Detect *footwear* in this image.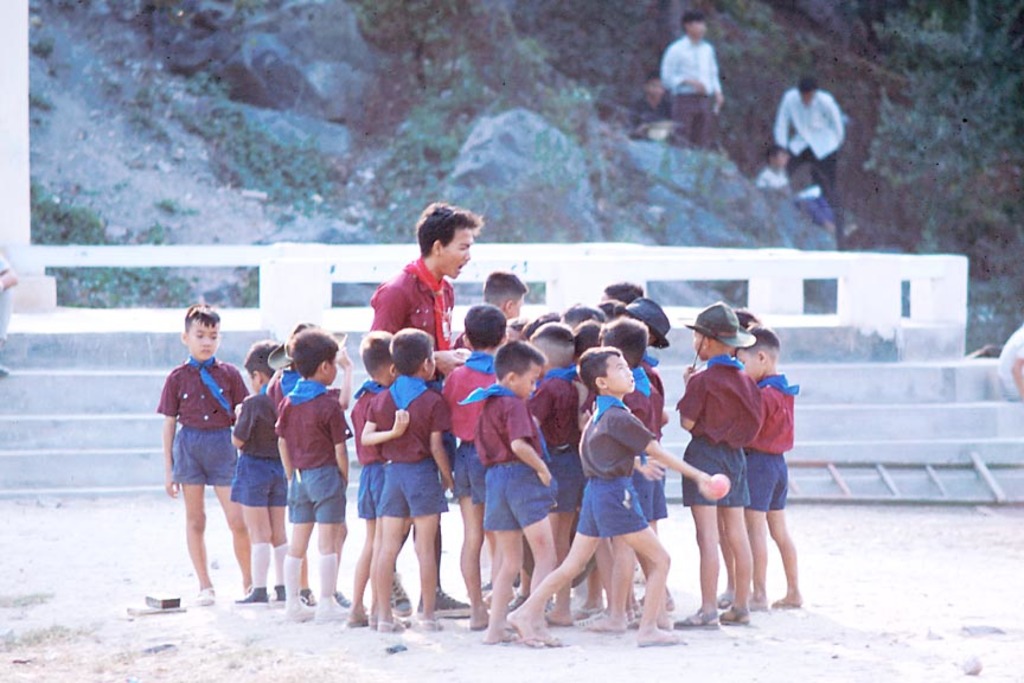
Detection: locate(390, 569, 410, 619).
